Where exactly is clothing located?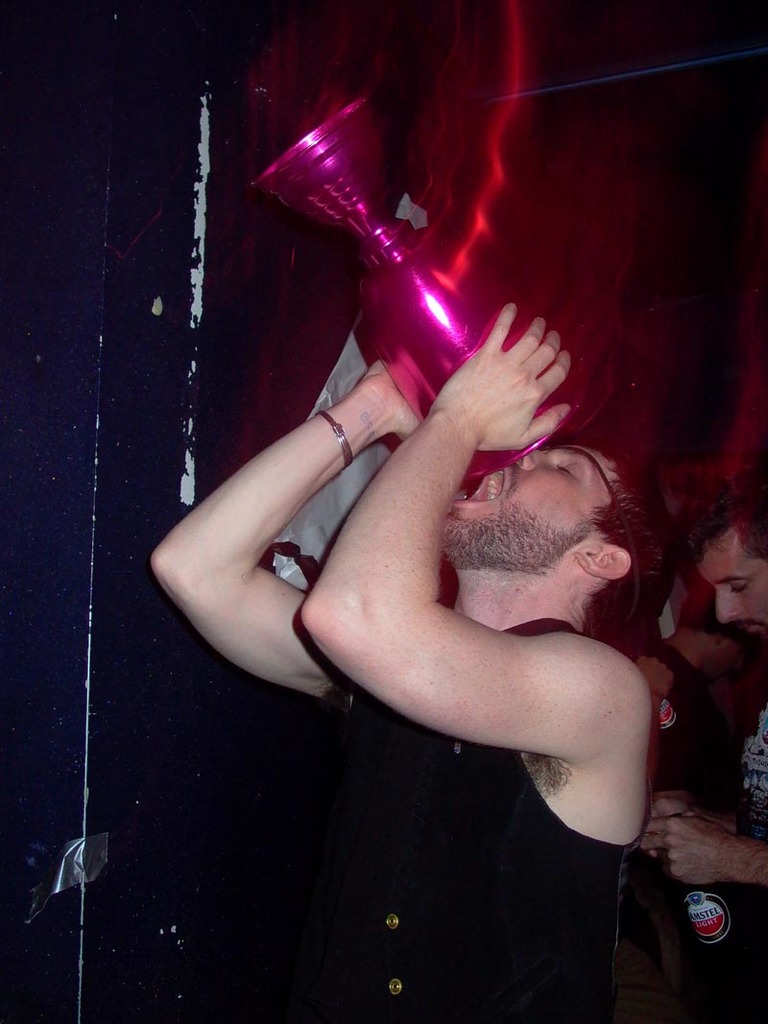
Its bounding box is BBox(706, 681, 767, 924).
